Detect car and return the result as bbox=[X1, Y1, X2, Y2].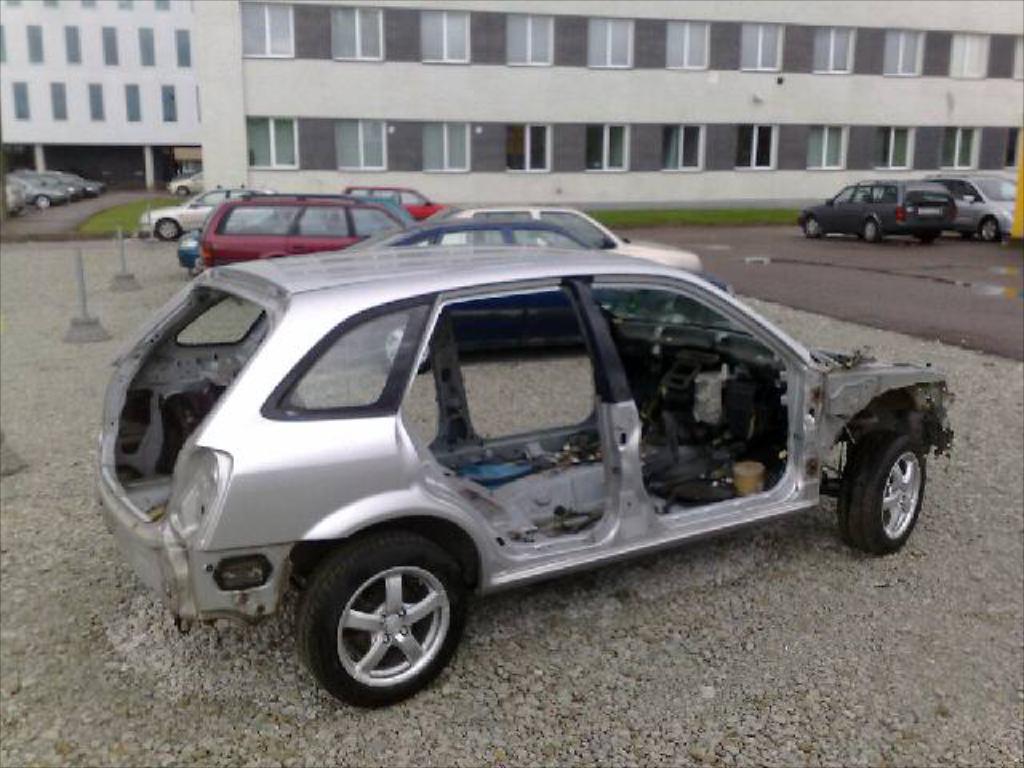
bbox=[170, 171, 203, 197].
